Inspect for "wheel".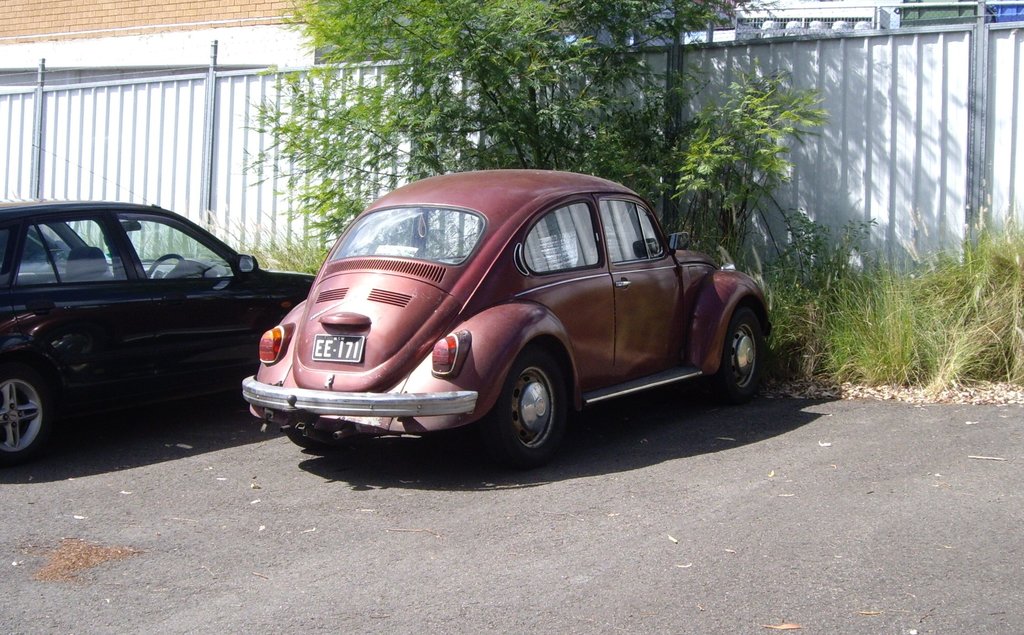
Inspection: [708, 302, 769, 405].
